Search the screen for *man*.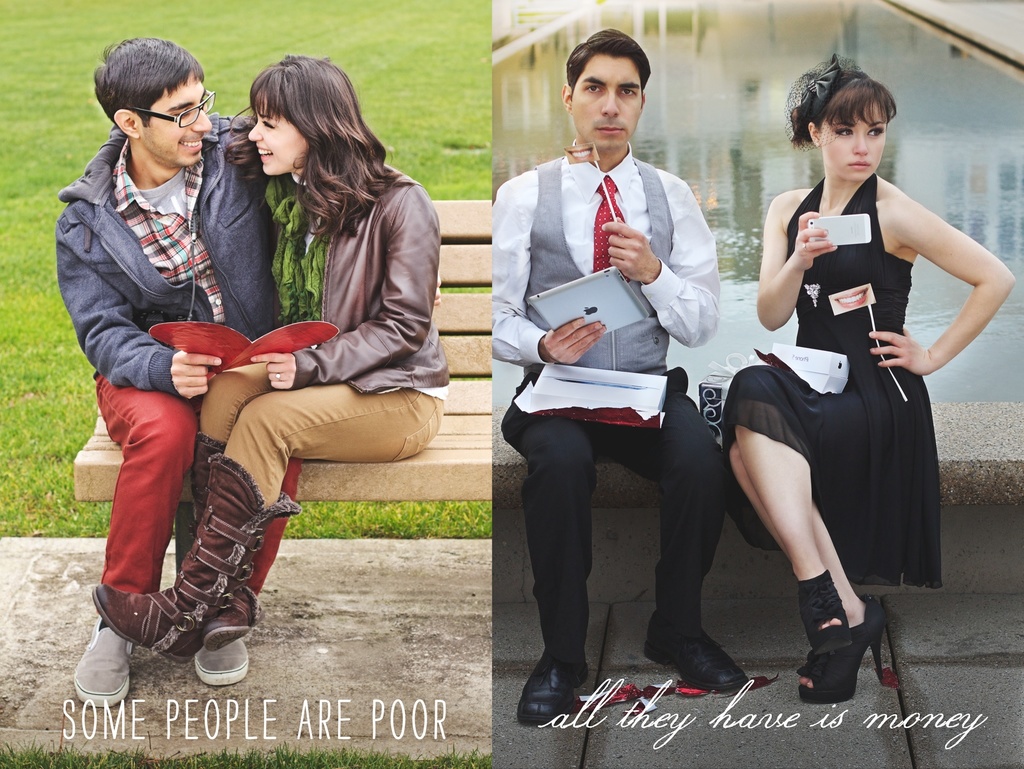
Found at x1=51, y1=33, x2=279, y2=714.
